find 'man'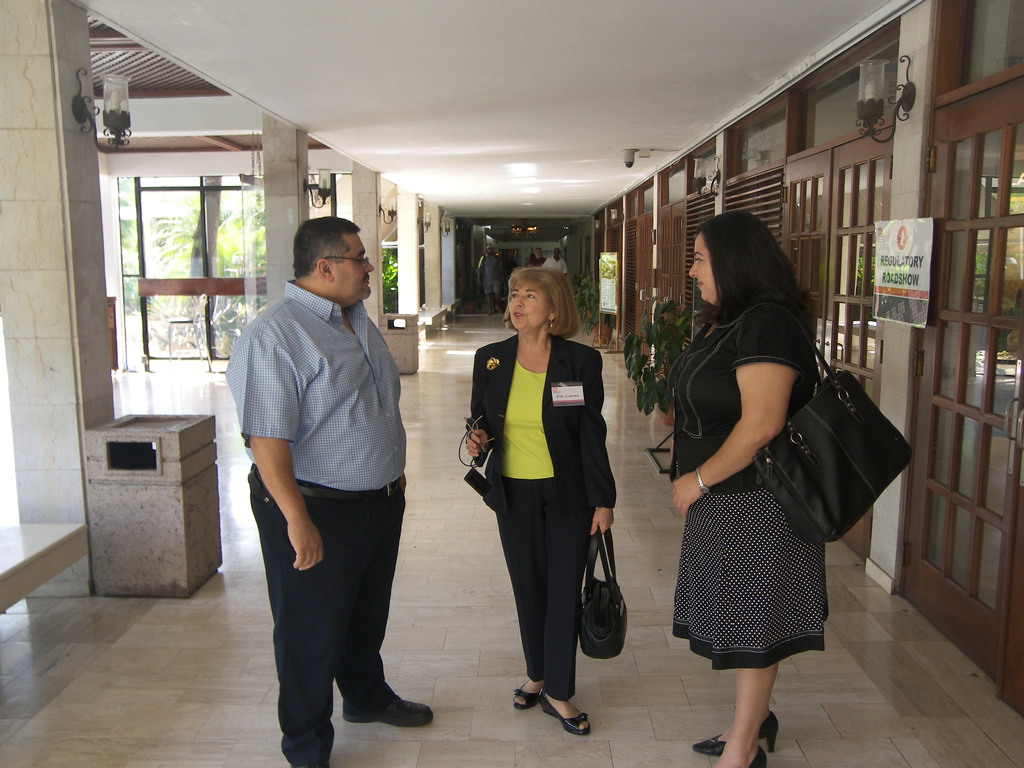
(x1=543, y1=248, x2=566, y2=279)
